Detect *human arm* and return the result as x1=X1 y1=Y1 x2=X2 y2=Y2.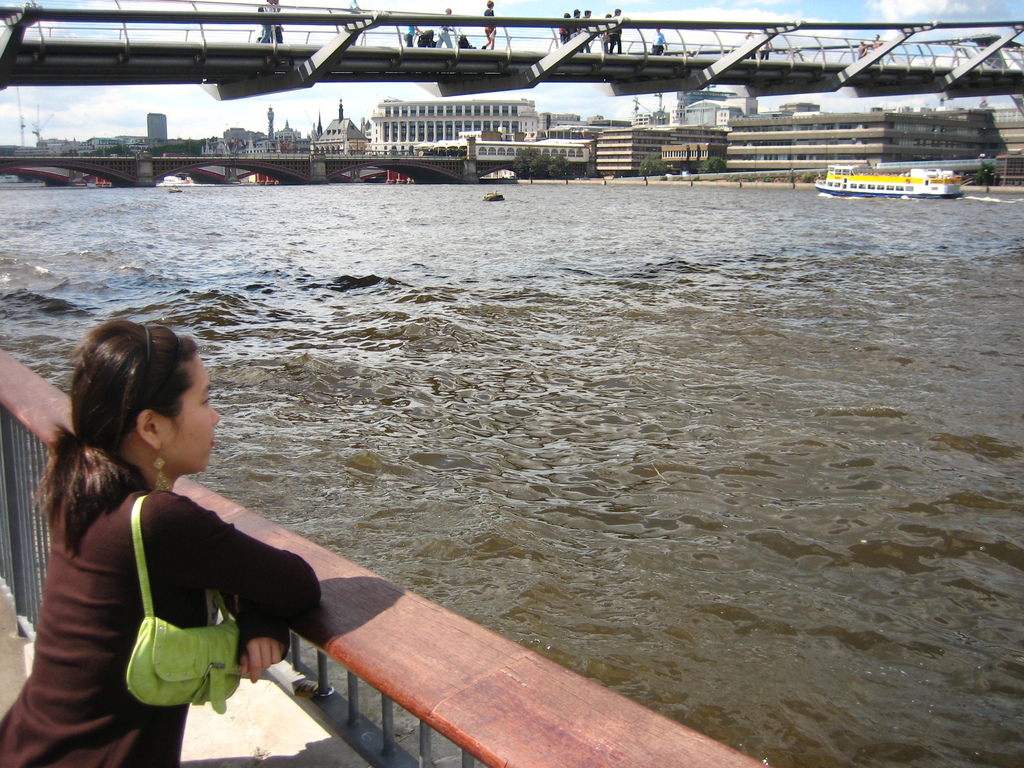
x1=223 y1=595 x2=298 y2=693.
